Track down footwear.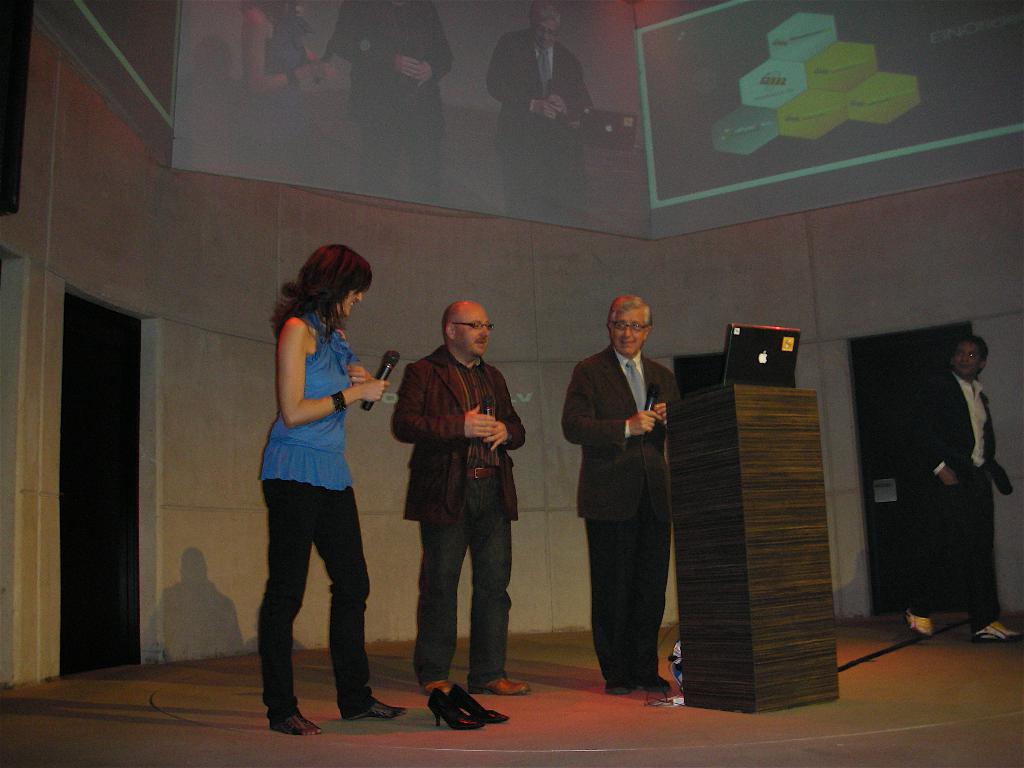
Tracked to locate(637, 666, 669, 691).
